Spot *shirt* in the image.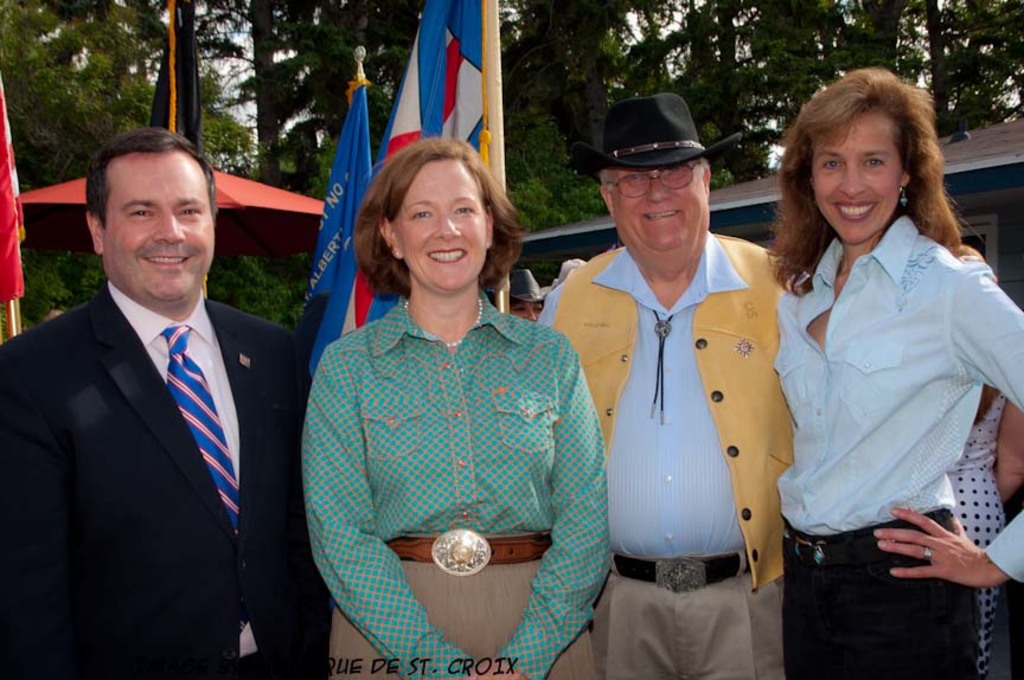
*shirt* found at <bbox>111, 278, 261, 659</bbox>.
